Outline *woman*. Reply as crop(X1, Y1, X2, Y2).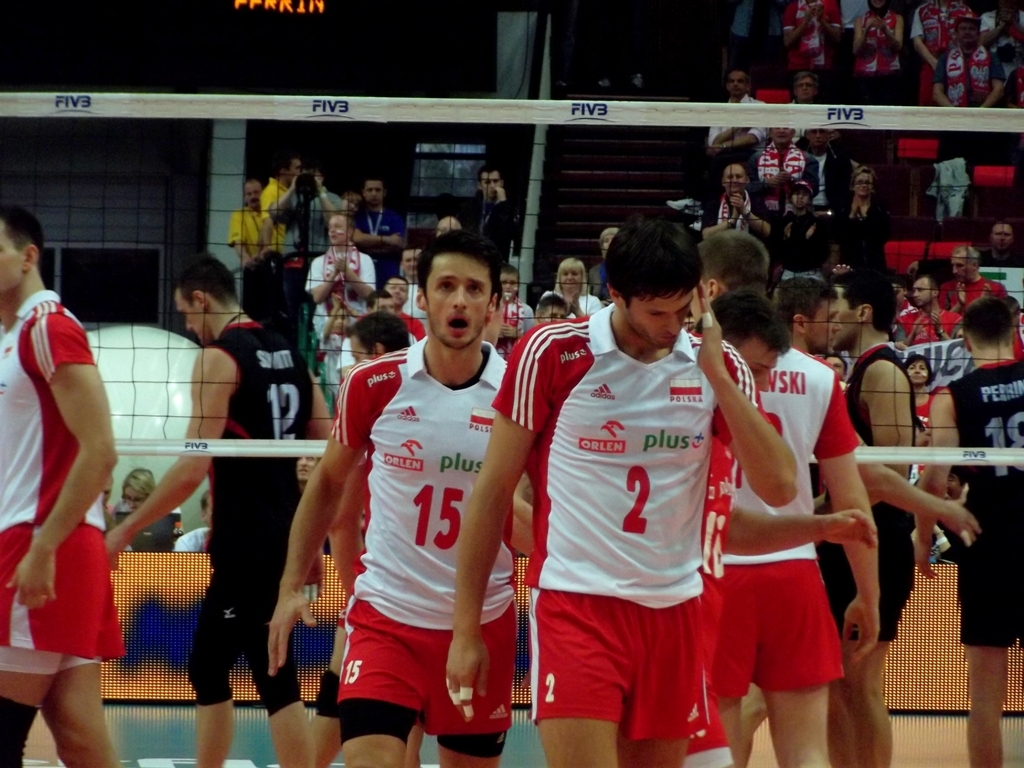
crop(114, 467, 182, 514).
